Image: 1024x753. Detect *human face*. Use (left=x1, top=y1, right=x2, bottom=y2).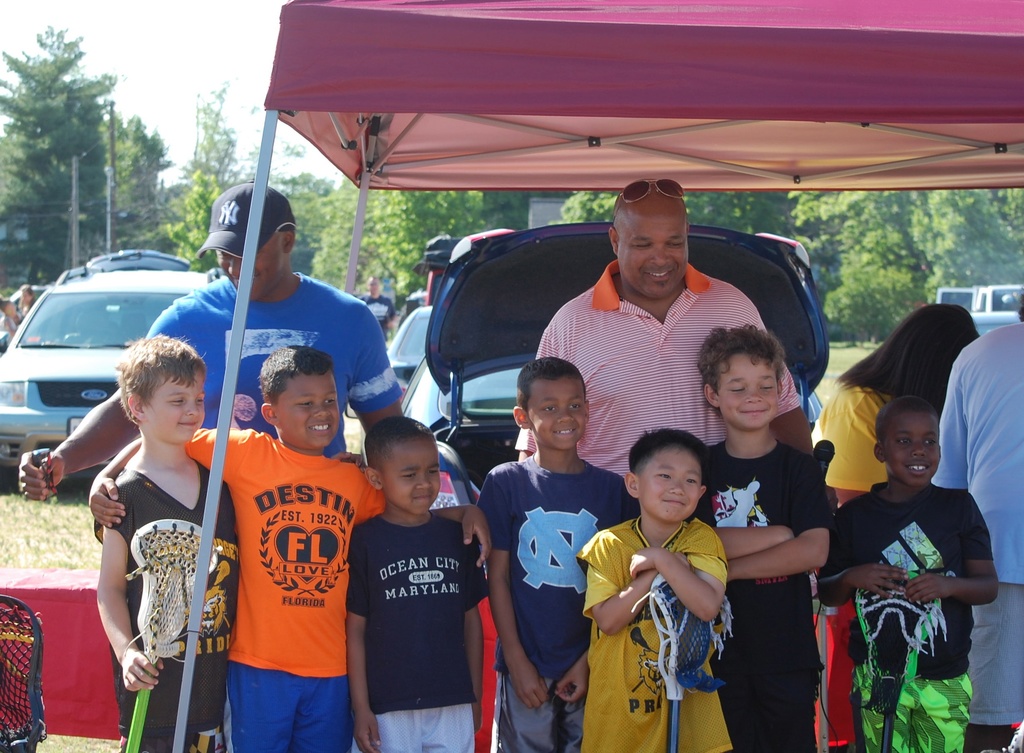
(left=716, top=357, right=779, bottom=428).
